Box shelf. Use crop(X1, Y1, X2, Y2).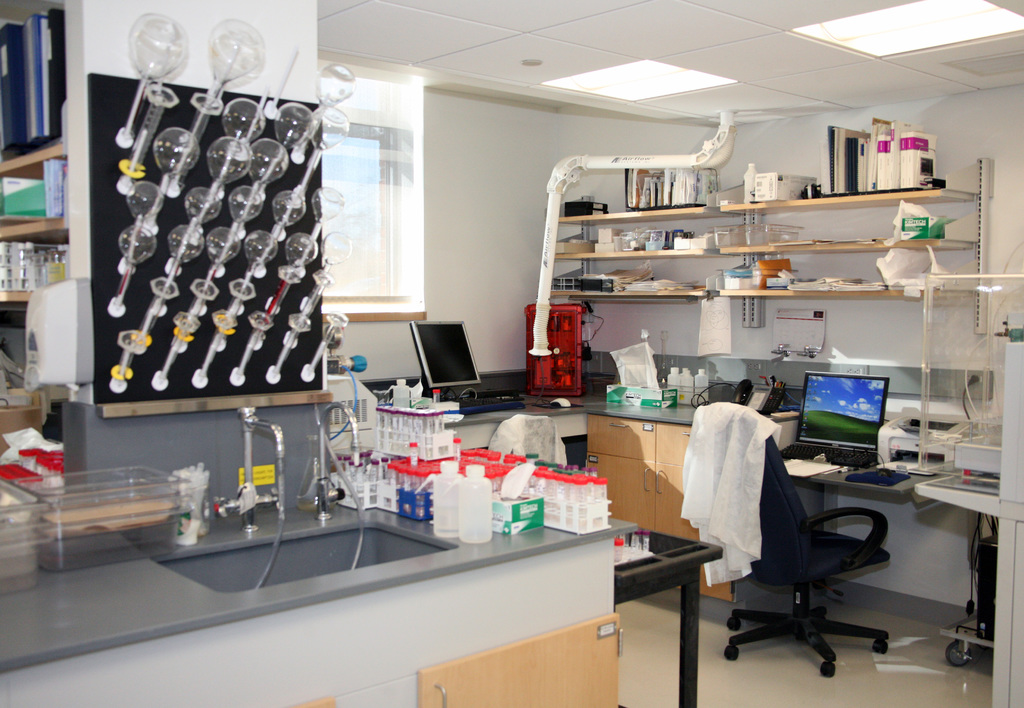
crop(721, 236, 982, 259).
